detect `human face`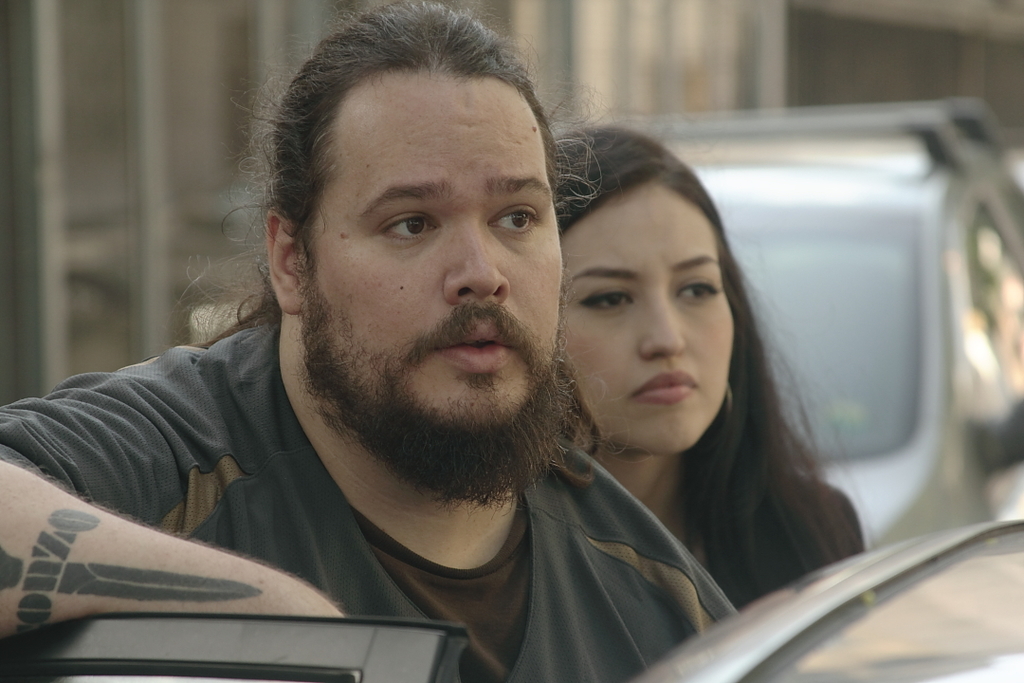
detection(560, 181, 734, 455)
